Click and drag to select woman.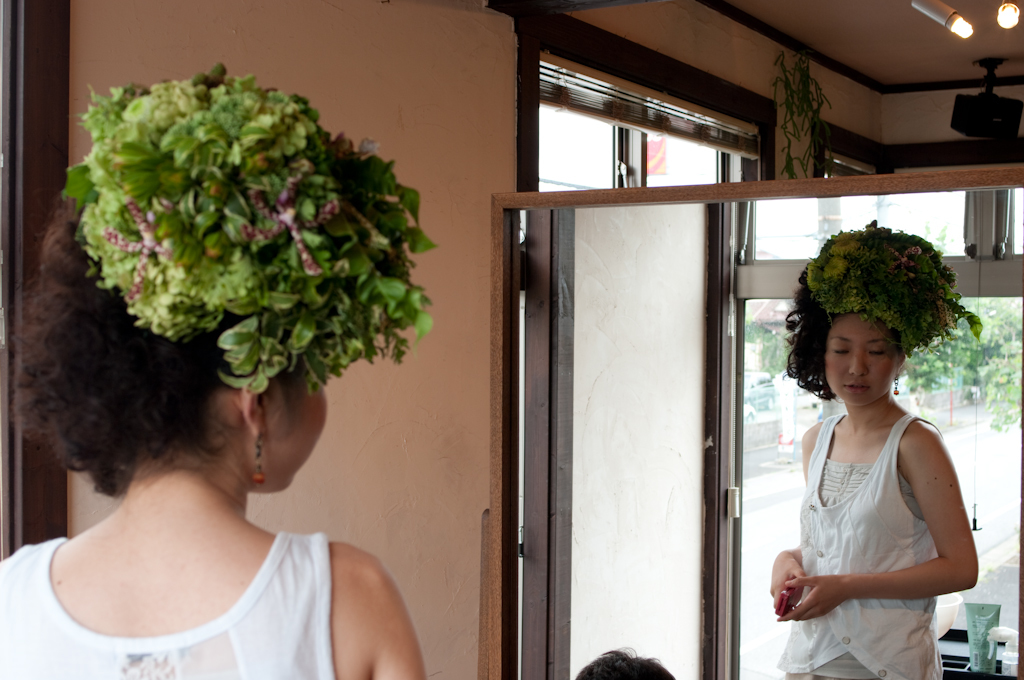
Selection: bbox=[0, 70, 429, 679].
